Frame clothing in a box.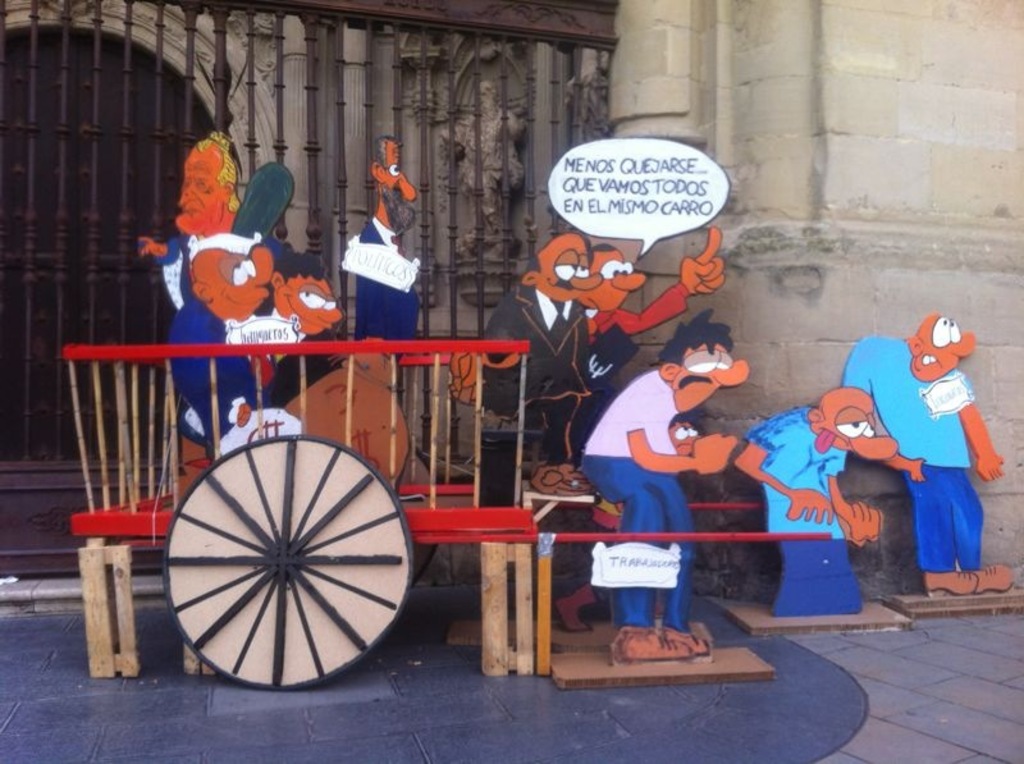
x1=581, y1=371, x2=687, y2=626.
